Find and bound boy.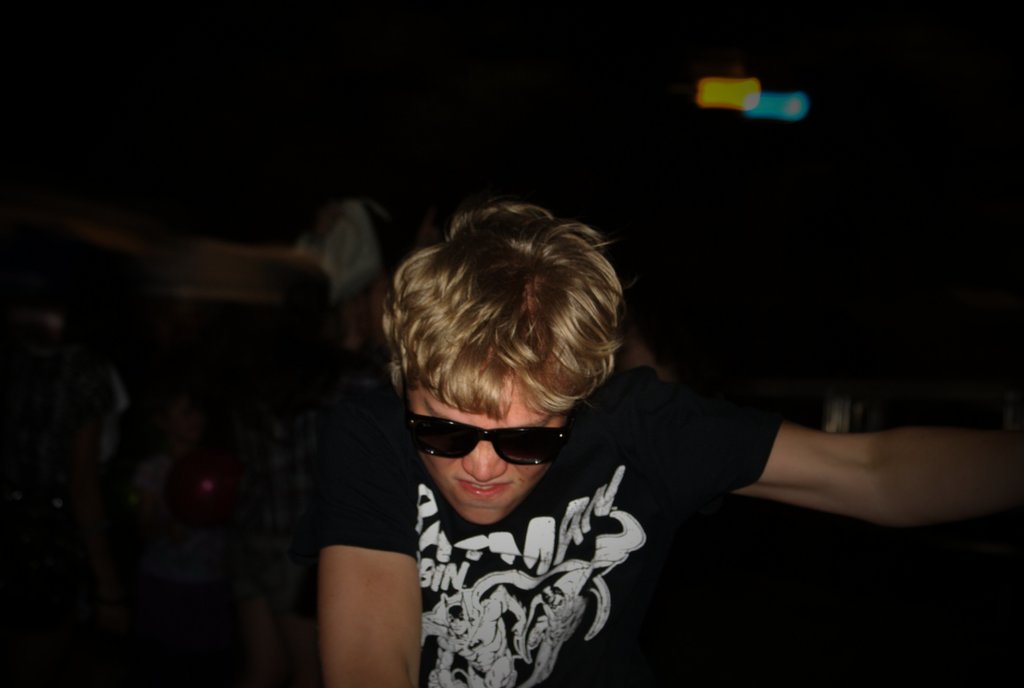
Bound: l=319, t=194, r=1023, b=687.
